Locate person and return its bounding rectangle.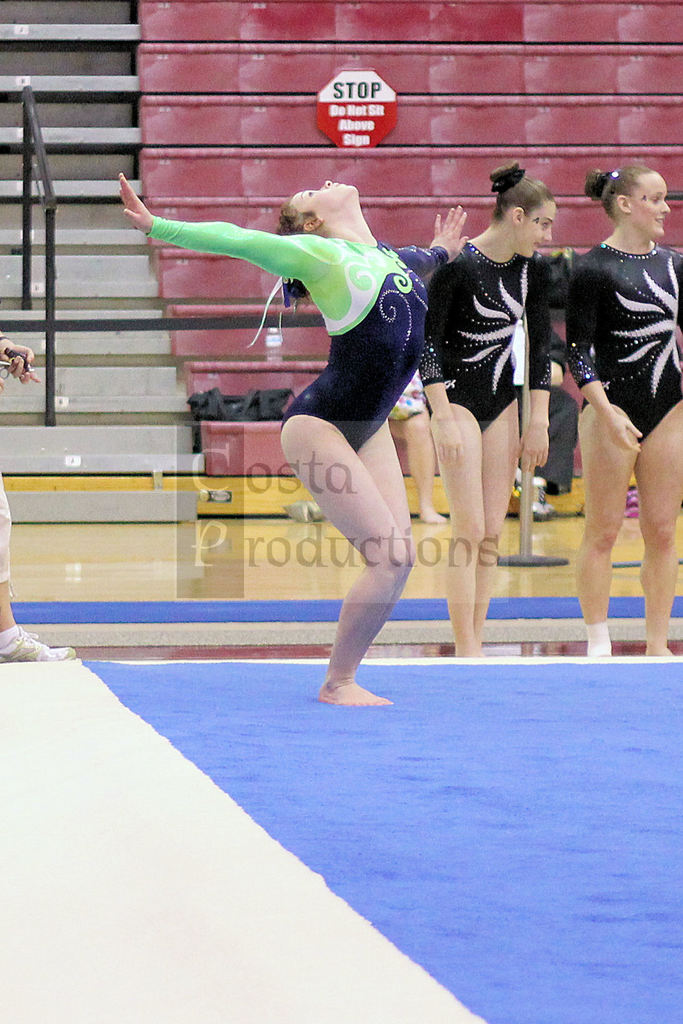
detection(556, 161, 682, 659).
